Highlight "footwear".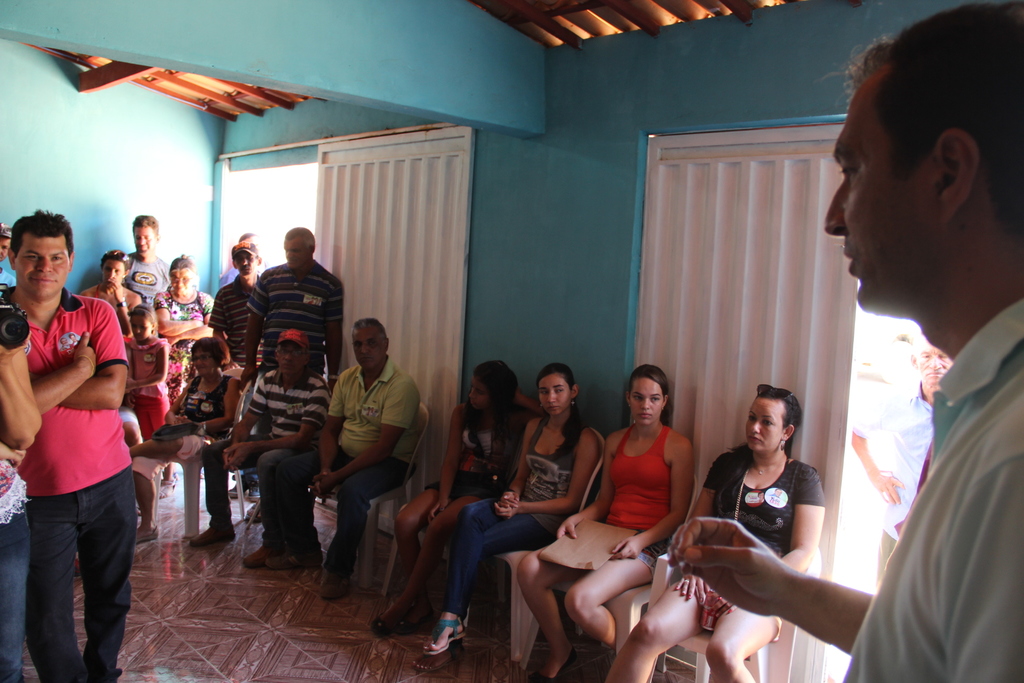
Highlighted region: (134, 524, 161, 543).
